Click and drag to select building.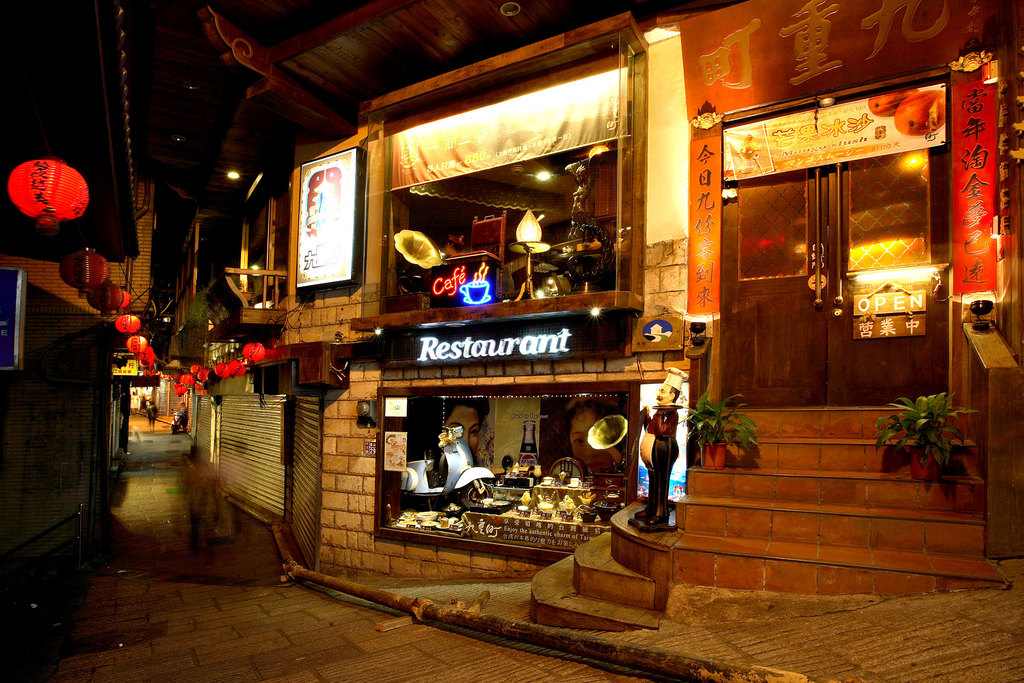
Selection: [0,0,1023,682].
